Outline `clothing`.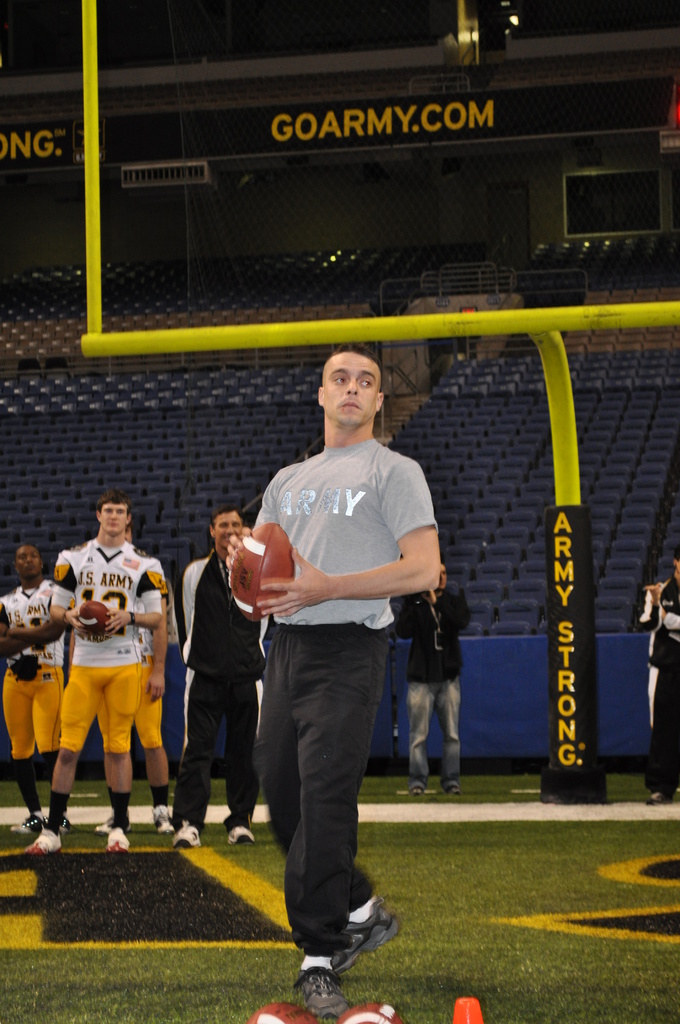
Outline: locate(643, 577, 672, 738).
